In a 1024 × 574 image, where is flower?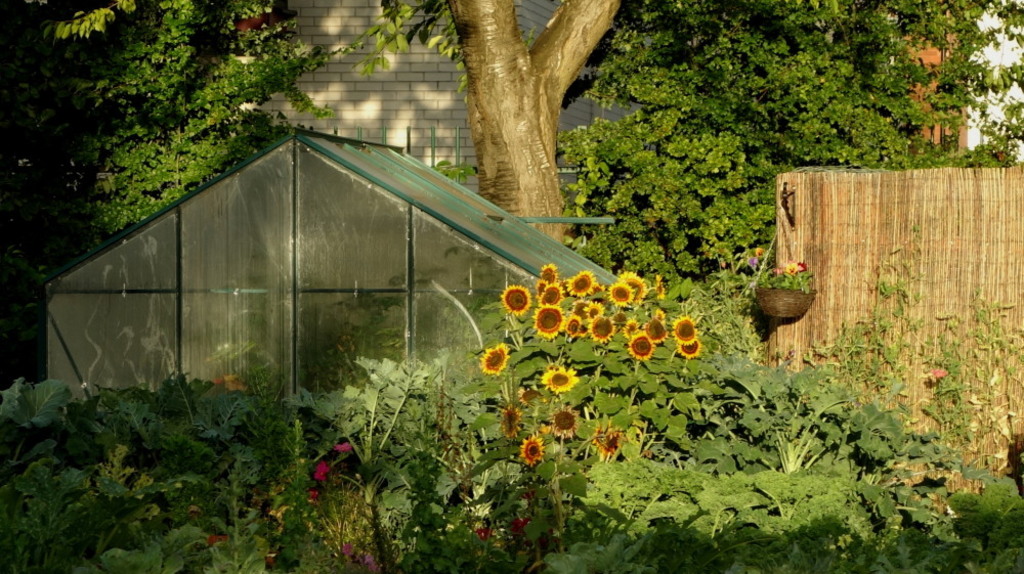
region(669, 315, 699, 343).
